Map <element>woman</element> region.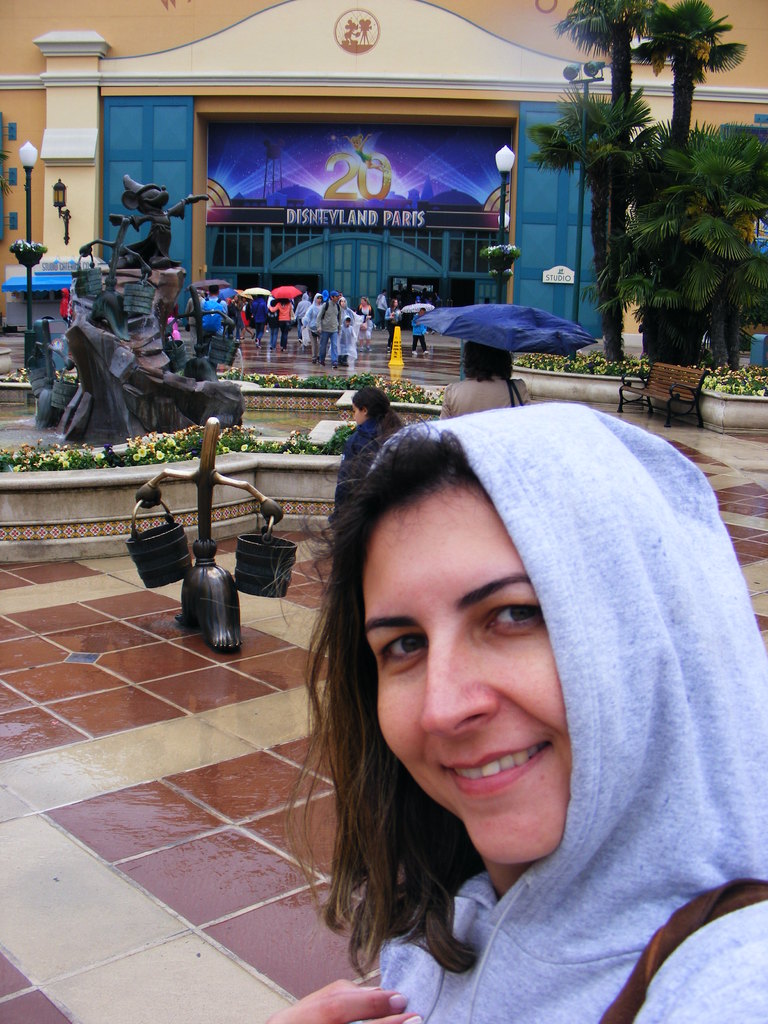
Mapped to BBox(413, 303, 431, 354).
